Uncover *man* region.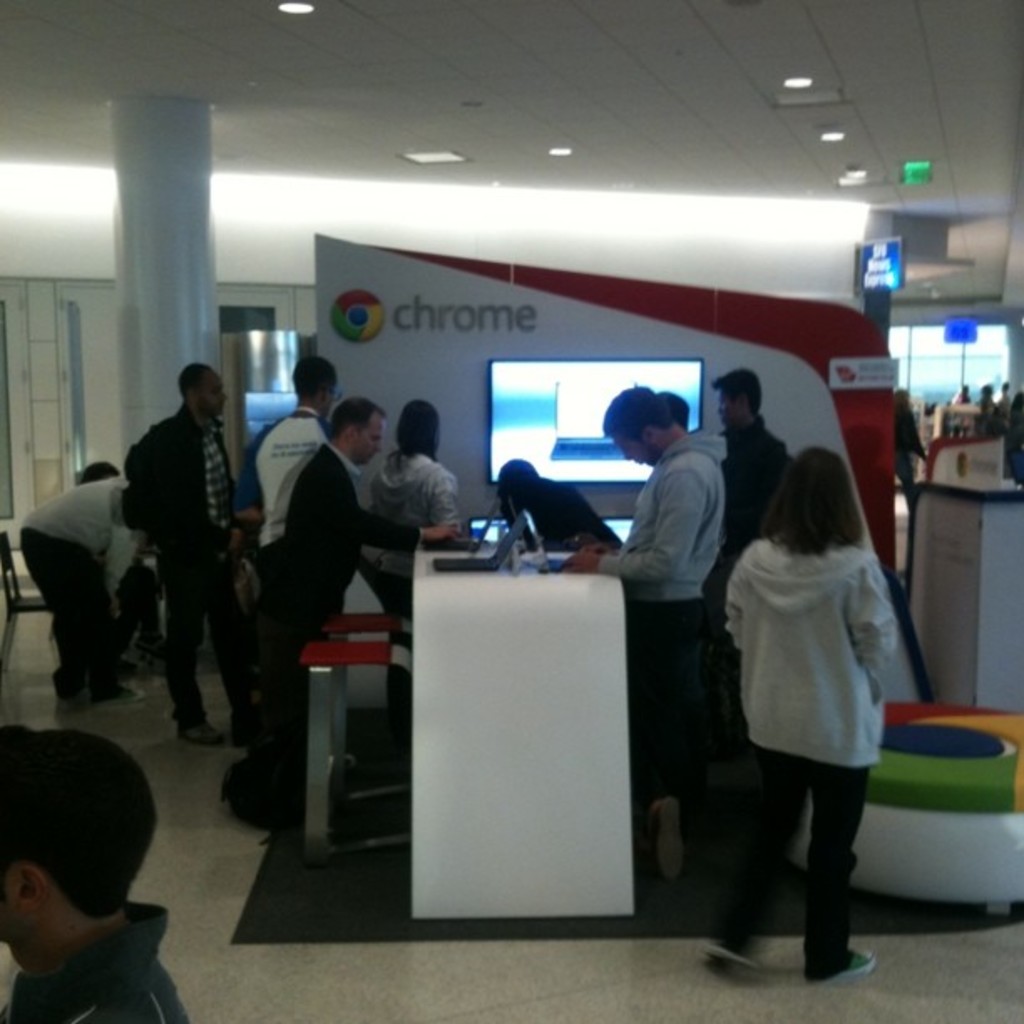
Uncovered: box(229, 407, 375, 760).
